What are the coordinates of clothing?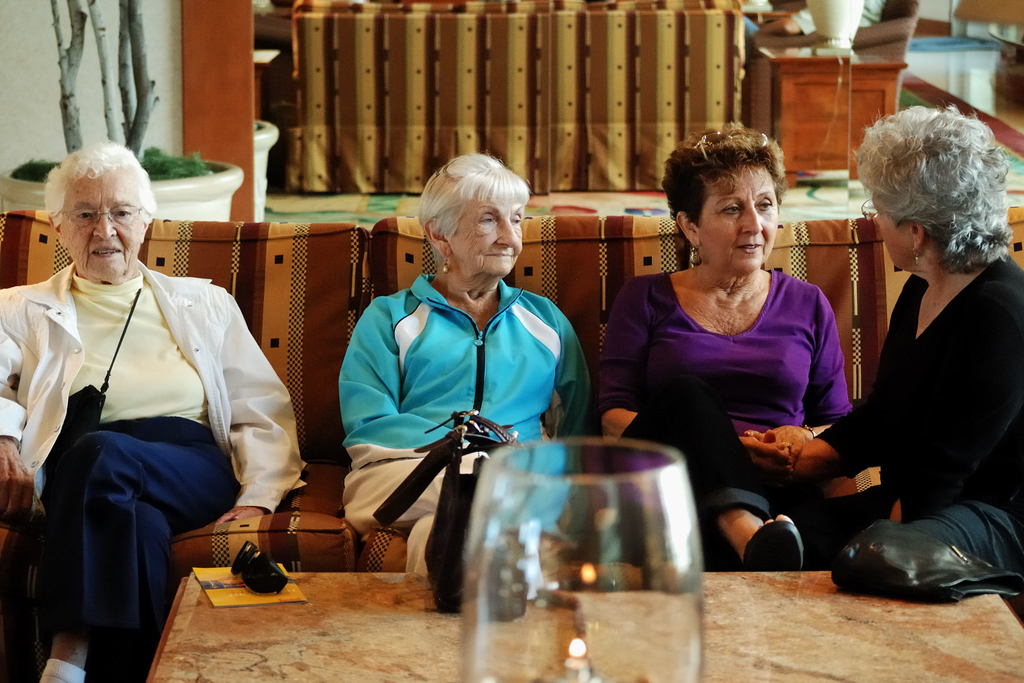
pyautogui.locateOnScreen(604, 261, 856, 541).
